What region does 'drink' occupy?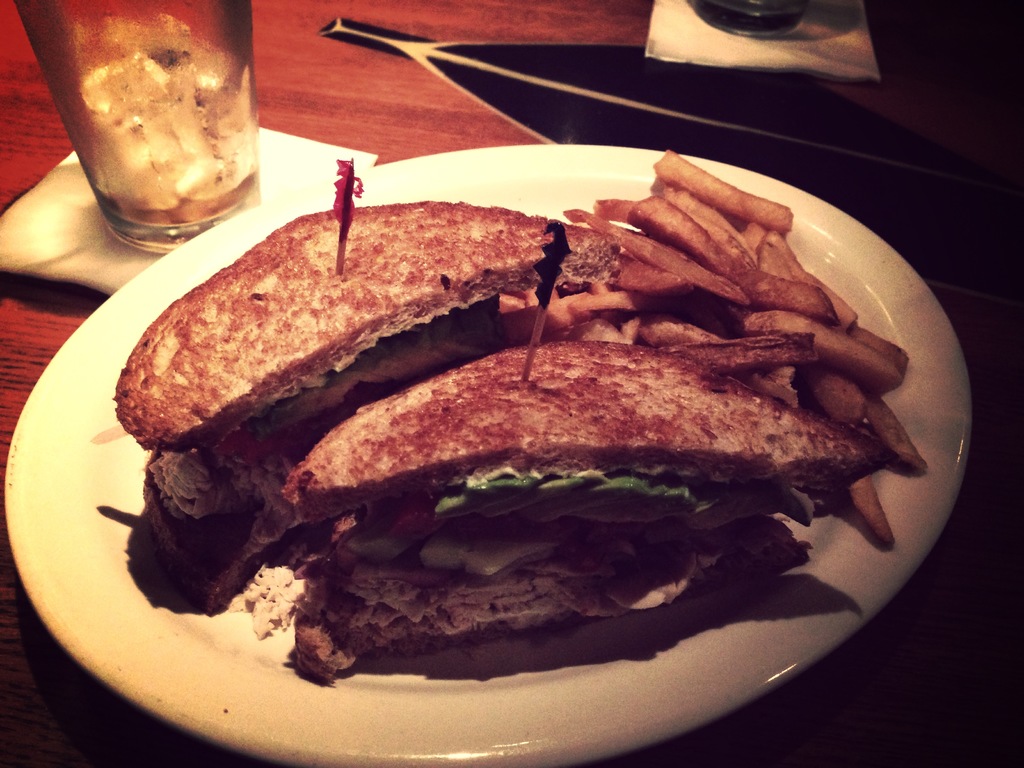
(20,0,258,225).
